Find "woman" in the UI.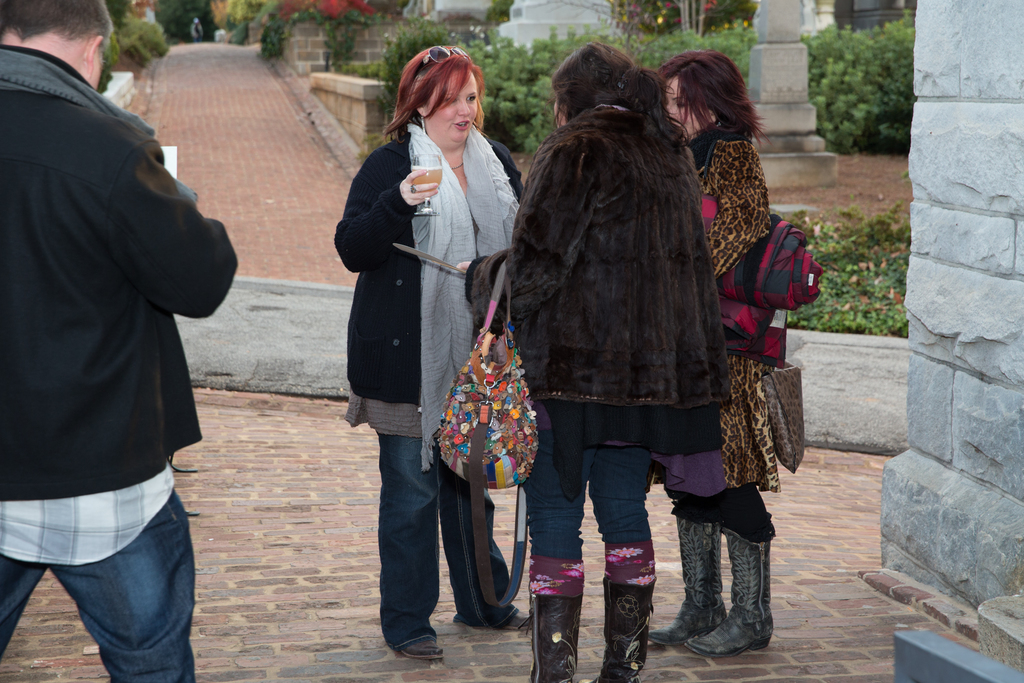
UI element at (left=333, top=59, right=513, bottom=639).
